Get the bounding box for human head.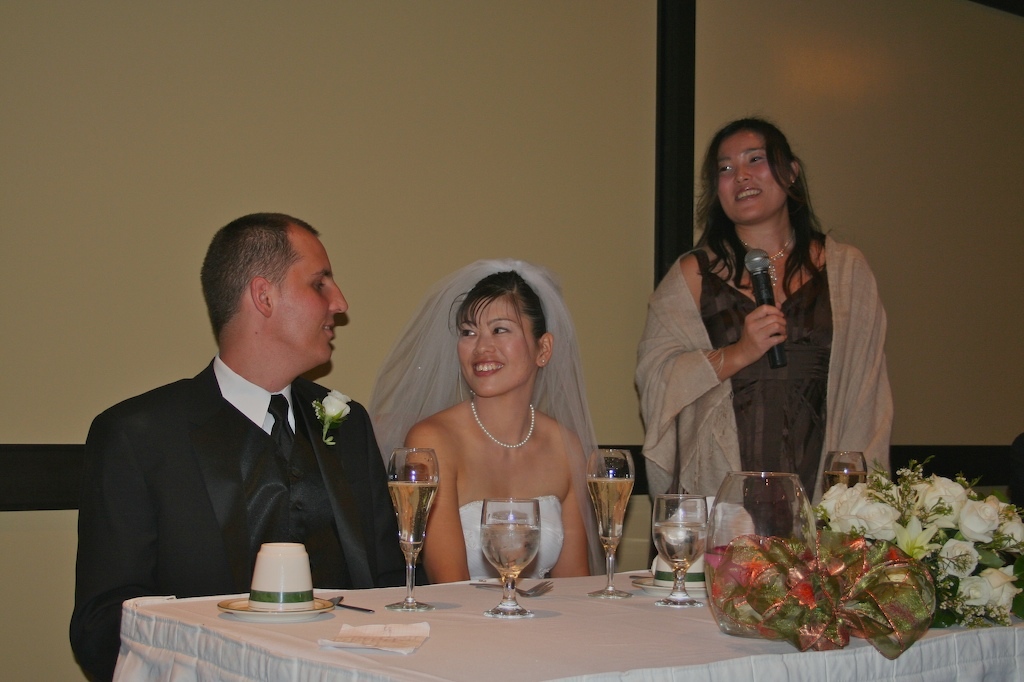
436,269,565,404.
